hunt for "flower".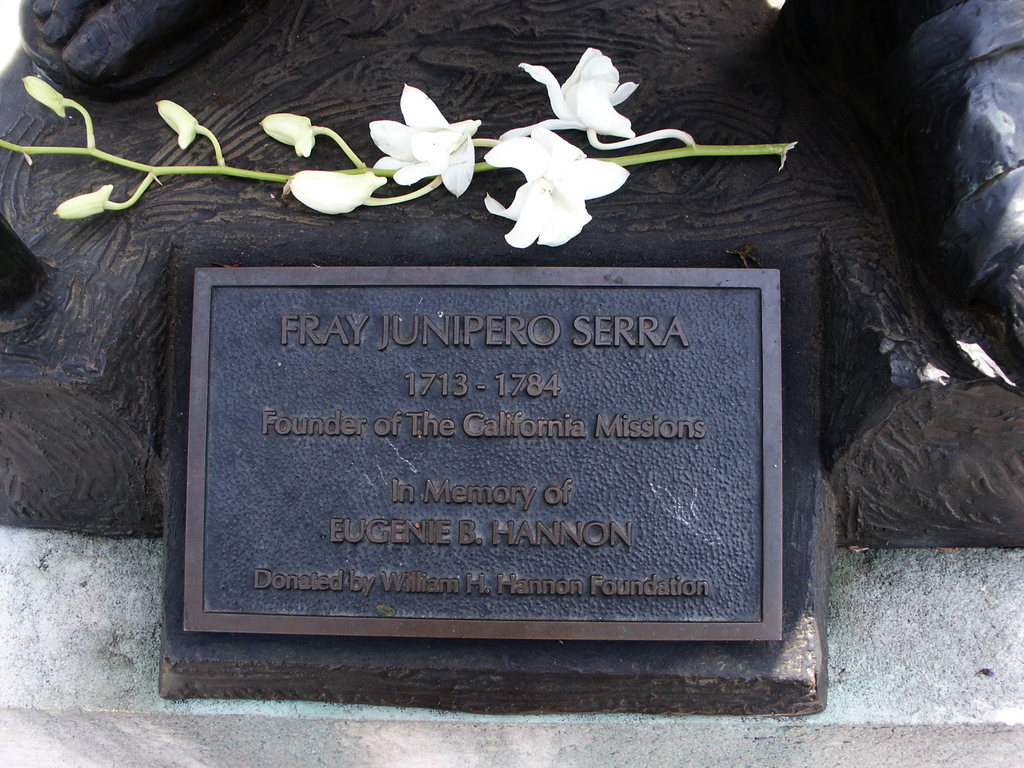
Hunted down at 501:45:640:135.
